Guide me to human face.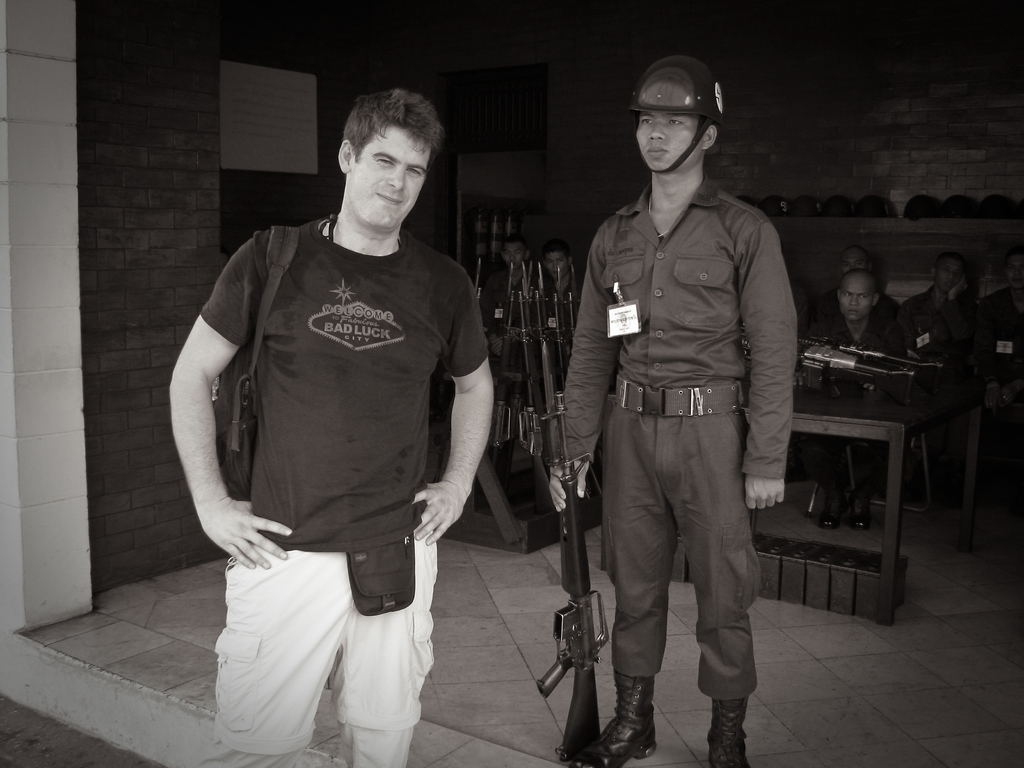
Guidance: Rect(499, 244, 527, 269).
